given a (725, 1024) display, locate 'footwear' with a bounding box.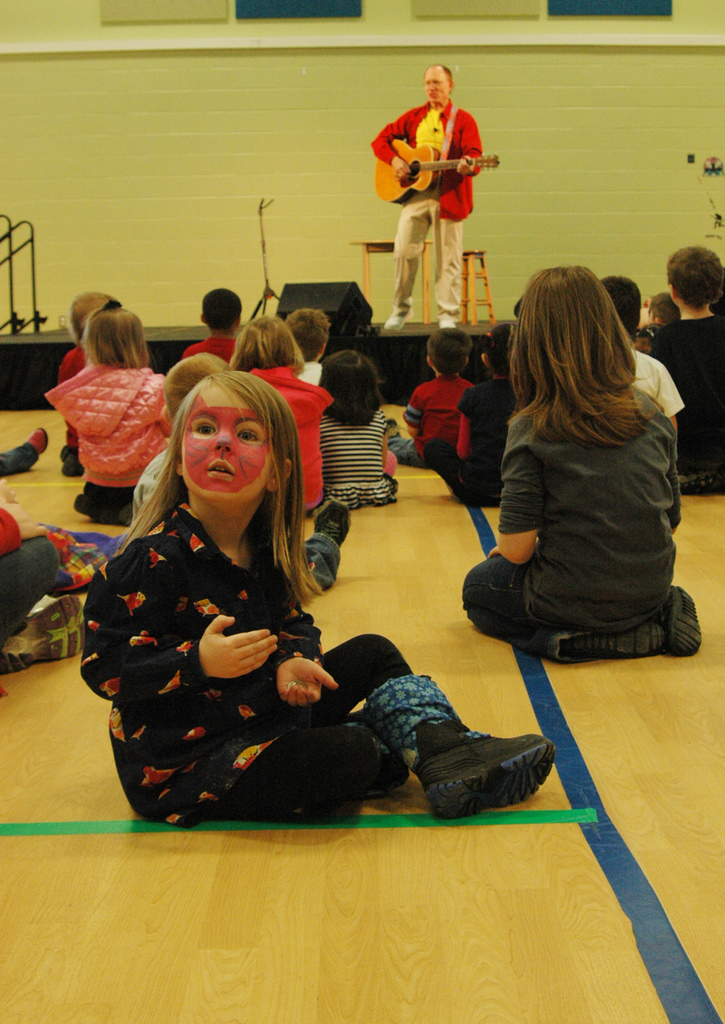
Located: [673, 591, 703, 660].
